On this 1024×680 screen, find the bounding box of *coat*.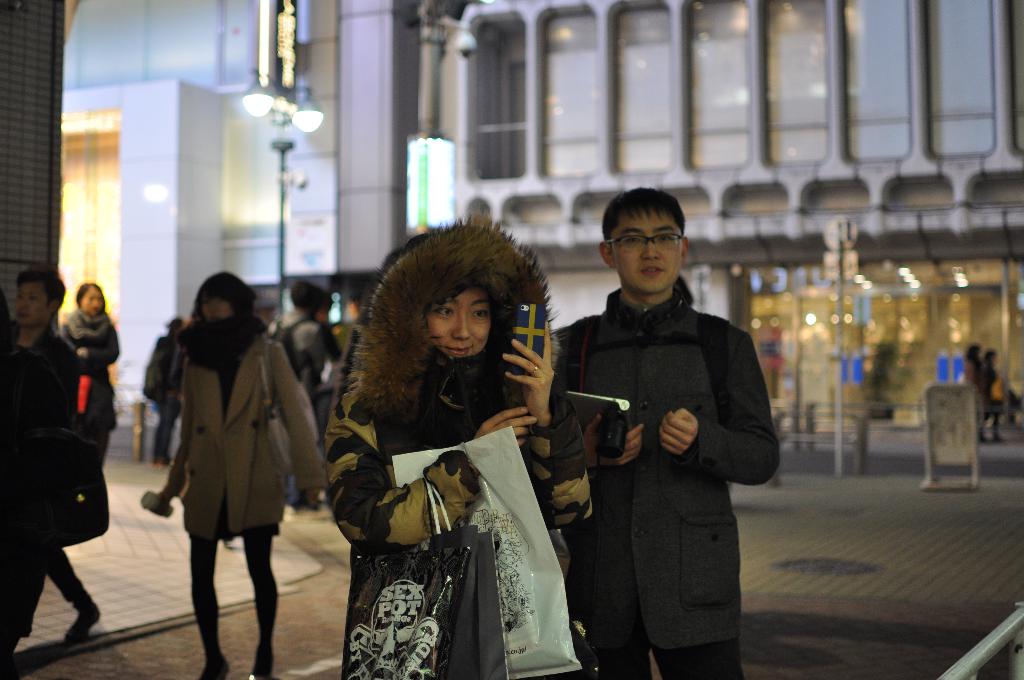
Bounding box: <region>3, 321, 91, 581</region>.
